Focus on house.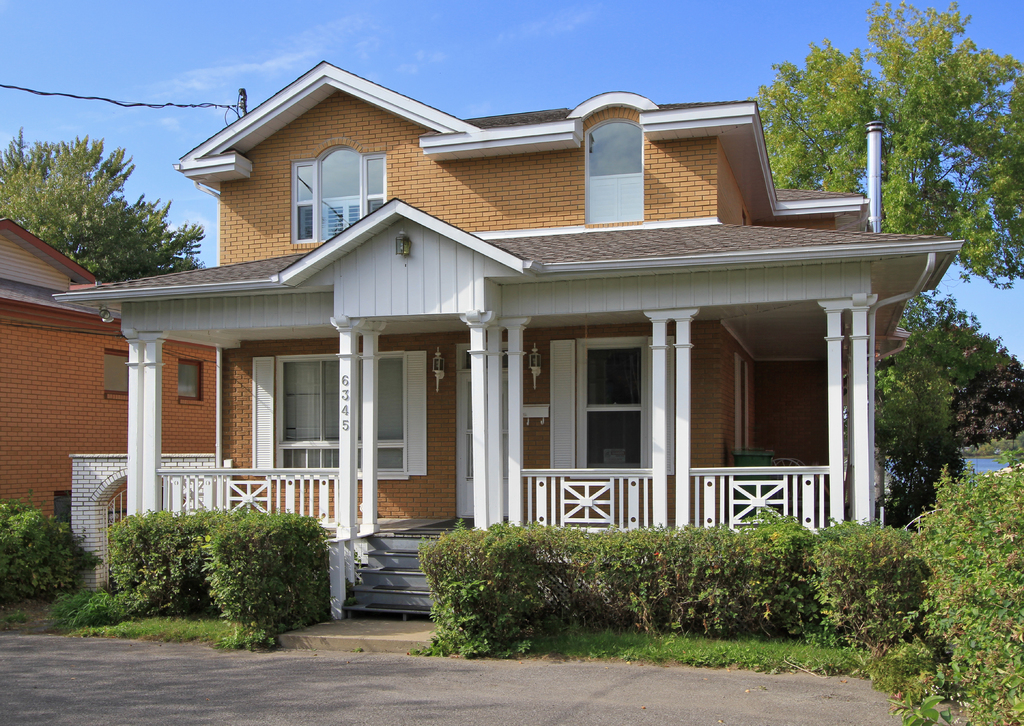
Focused at {"left": 102, "top": 63, "right": 941, "bottom": 604}.
